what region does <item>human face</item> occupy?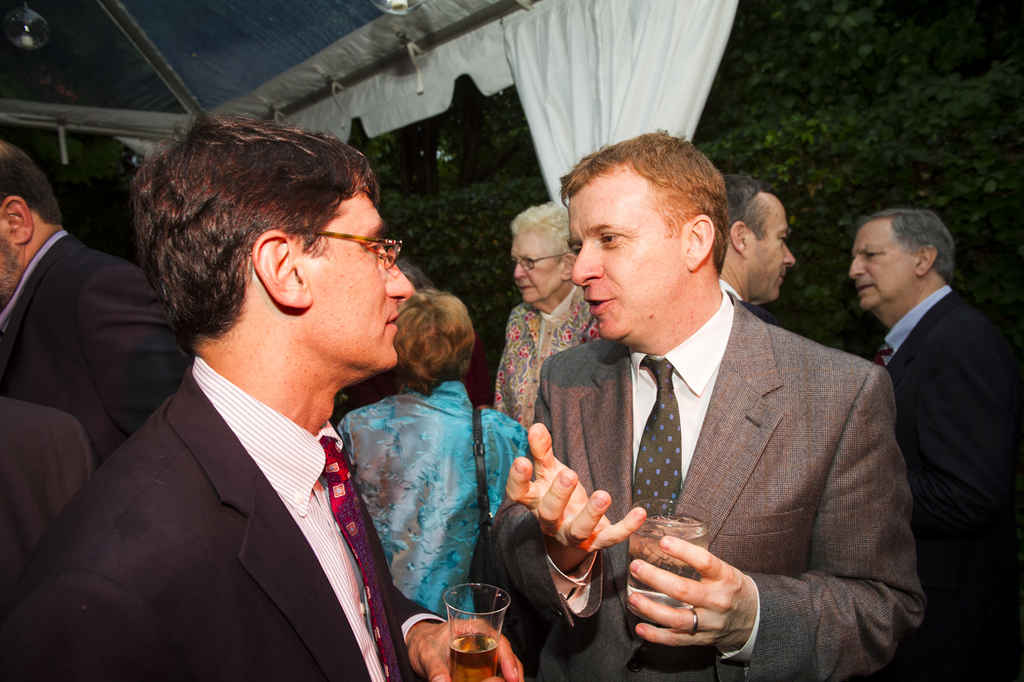
(516,230,569,303).
